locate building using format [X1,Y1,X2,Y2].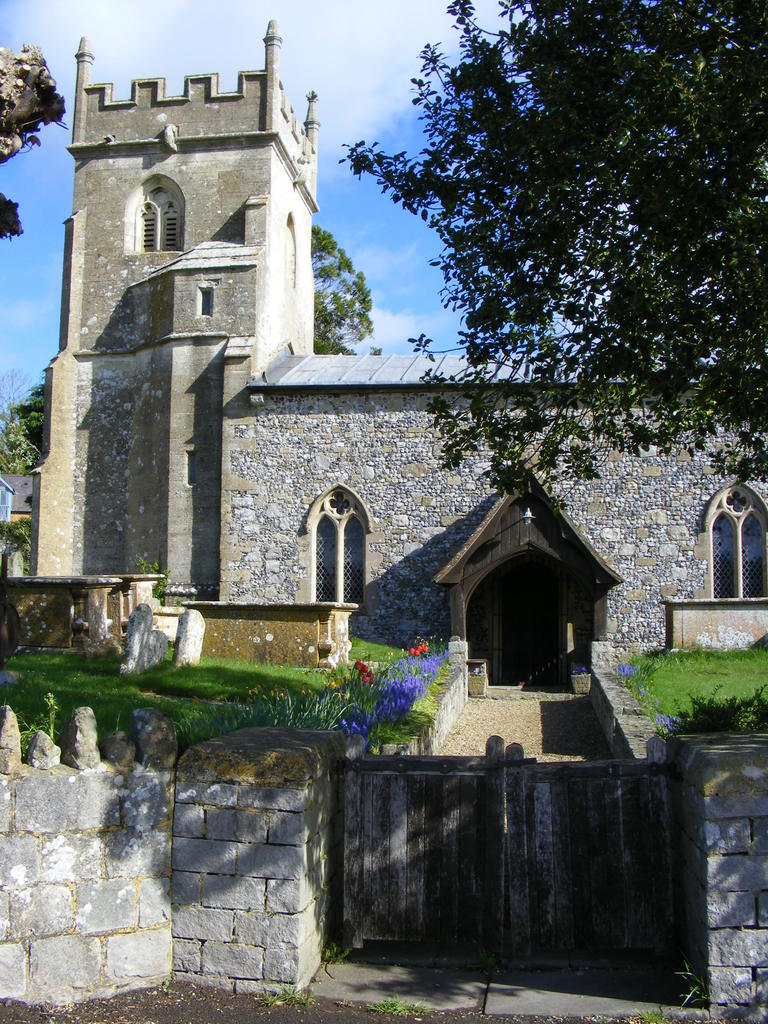
[33,12,767,657].
